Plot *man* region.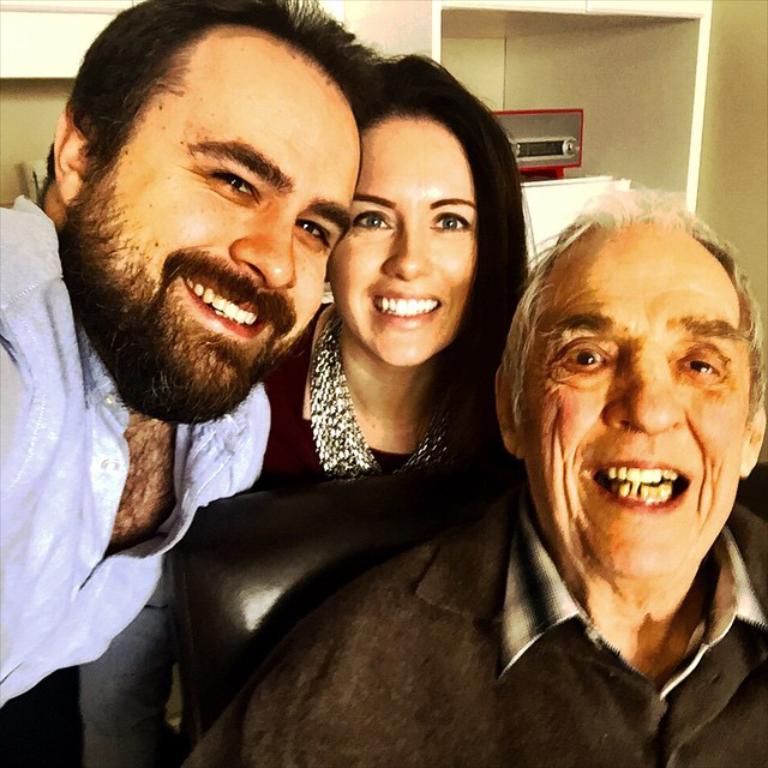
Plotted at left=0, top=0, right=392, bottom=706.
